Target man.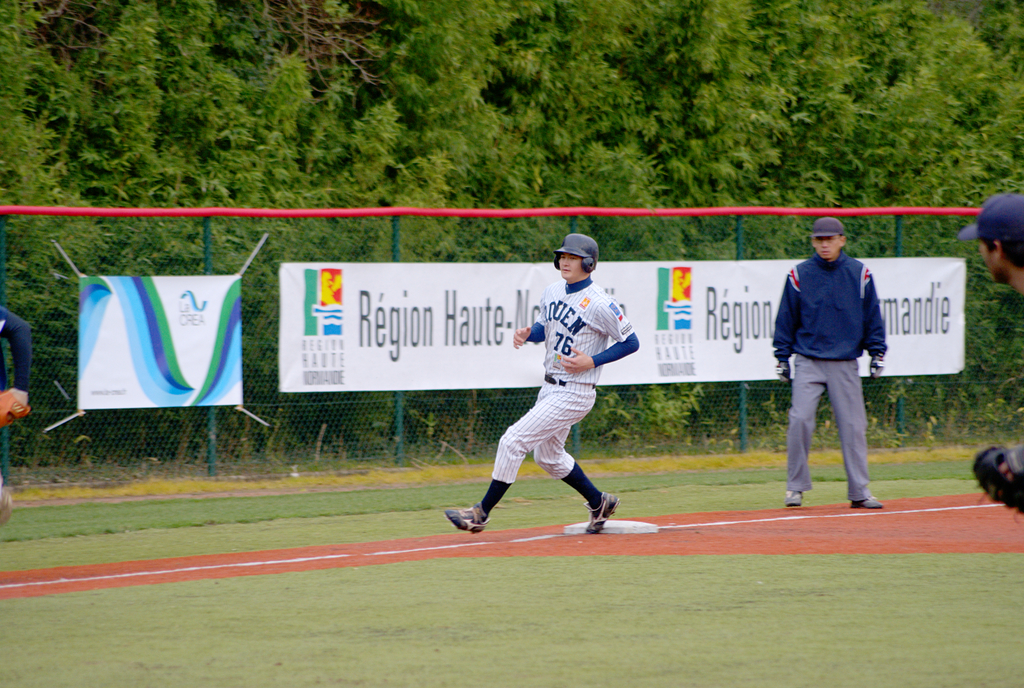
Target region: 952 202 1023 516.
